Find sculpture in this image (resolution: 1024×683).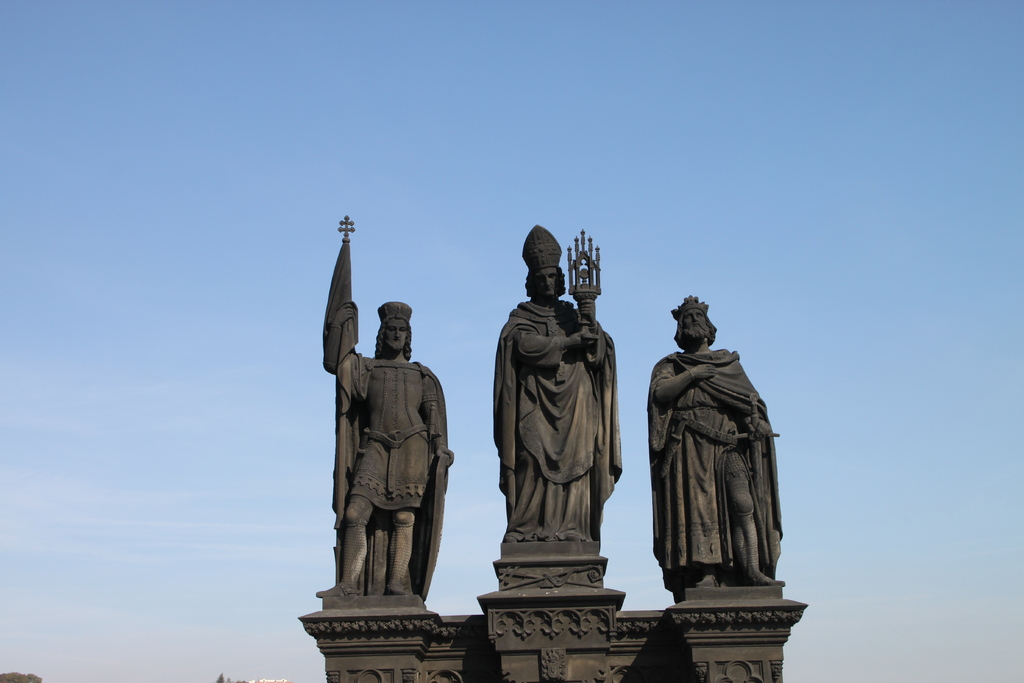
652,295,783,583.
